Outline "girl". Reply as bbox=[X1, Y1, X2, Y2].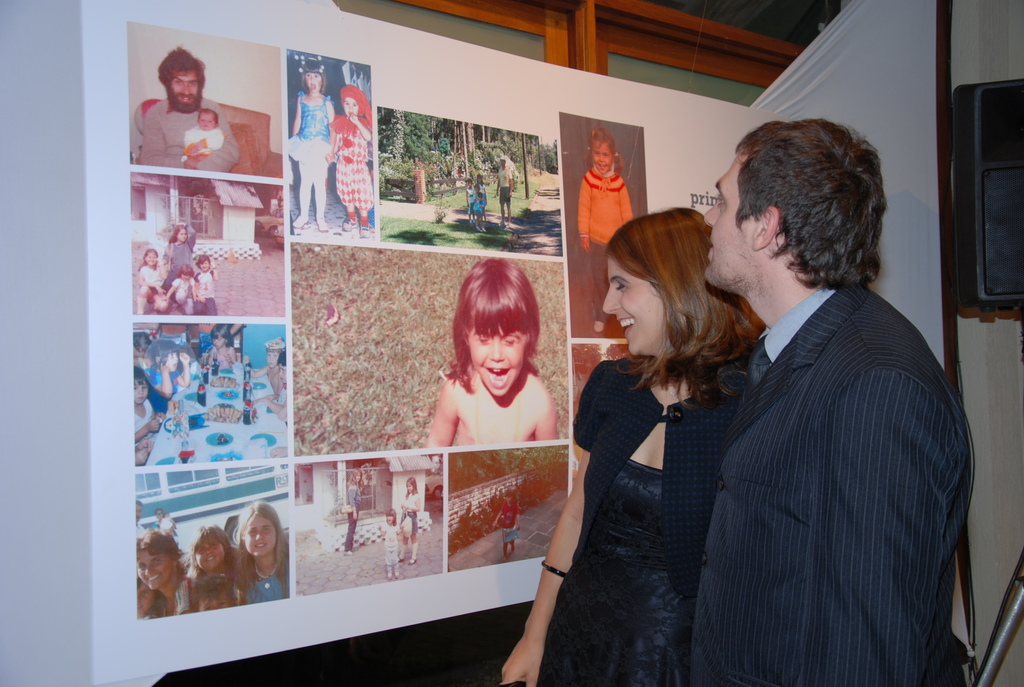
bbox=[191, 254, 221, 312].
